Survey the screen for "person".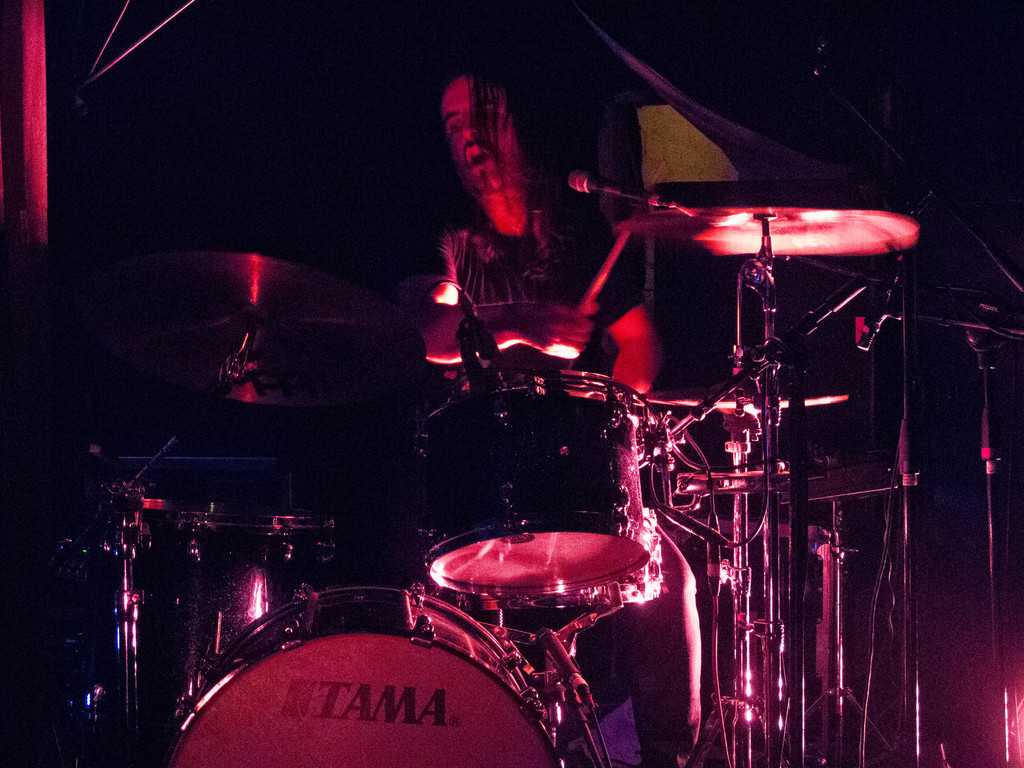
Survey found: 396, 58, 667, 399.
